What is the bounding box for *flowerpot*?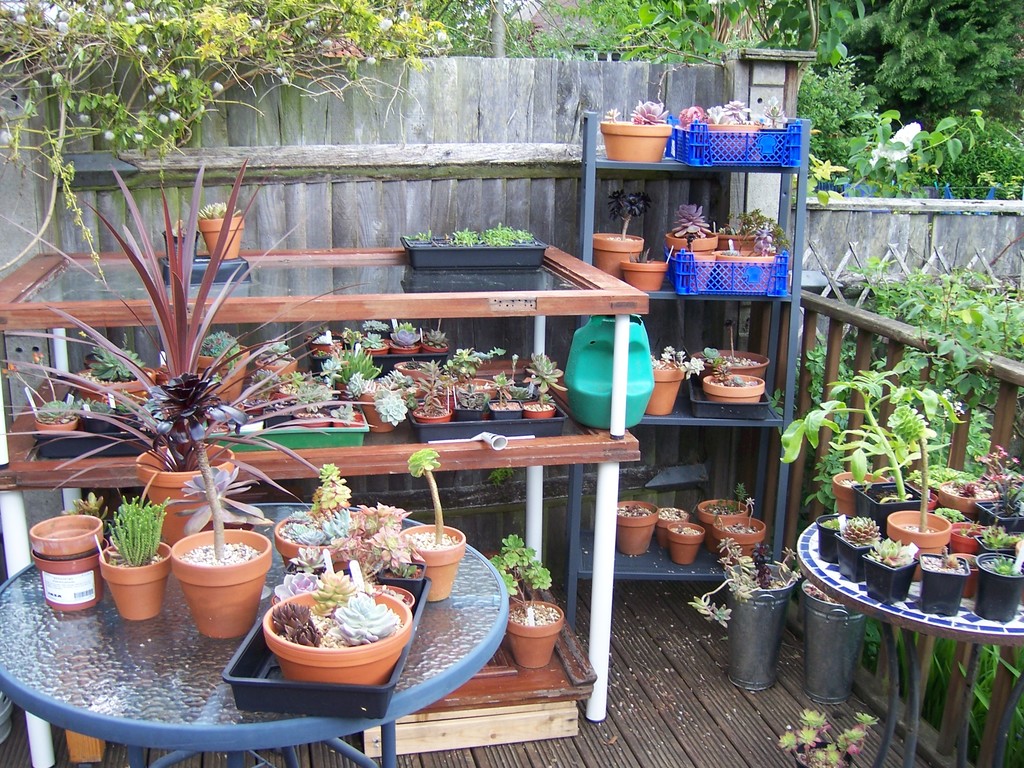
select_region(508, 600, 564, 666).
